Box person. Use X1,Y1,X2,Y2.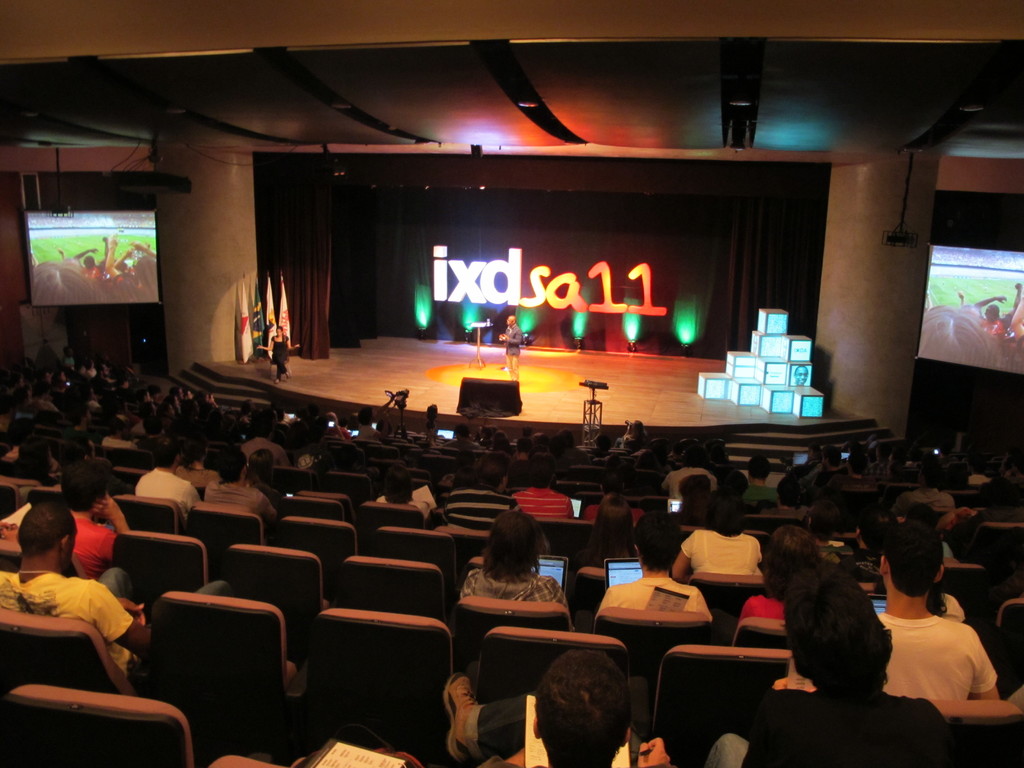
441,418,482,454.
